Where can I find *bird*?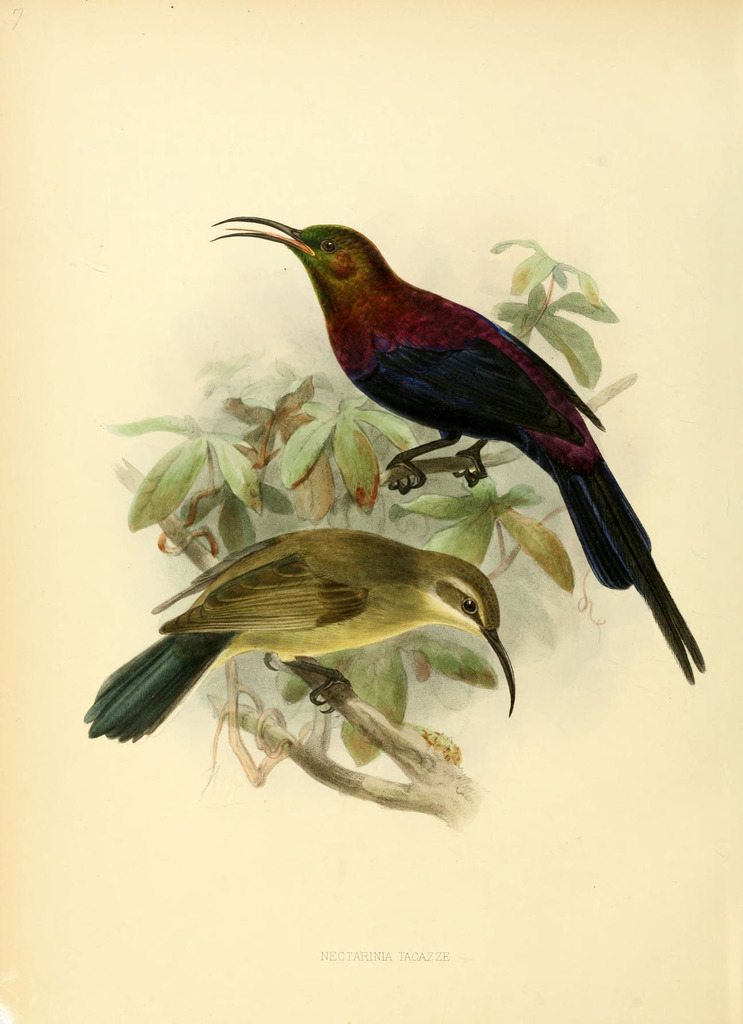
You can find it at l=67, t=522, r=534, b=792.
